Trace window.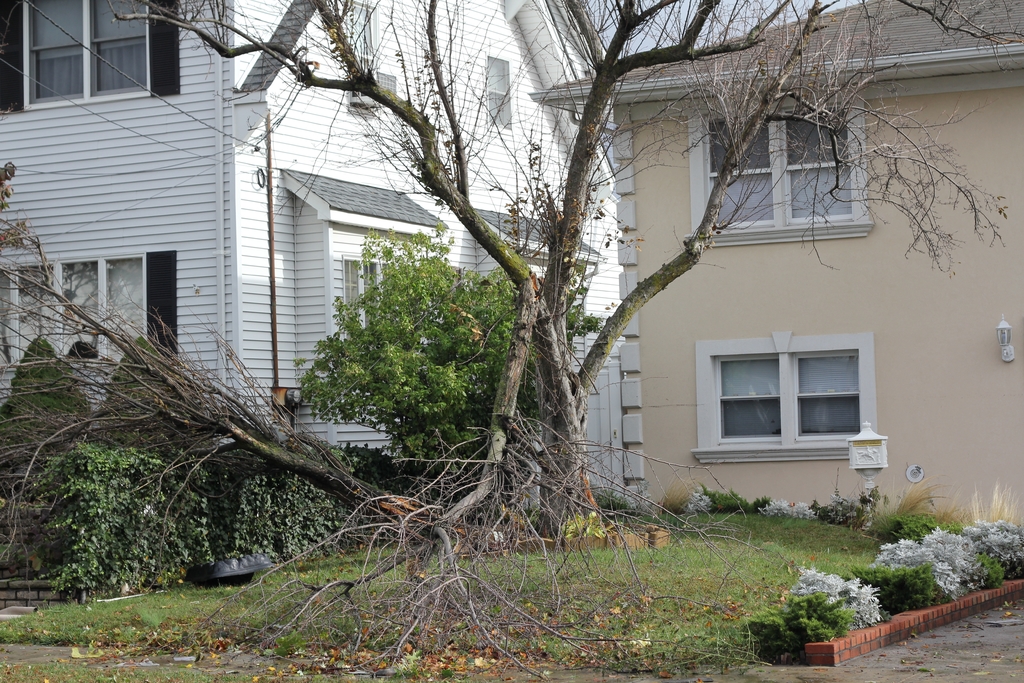
Traced to 280:162:454:433.
